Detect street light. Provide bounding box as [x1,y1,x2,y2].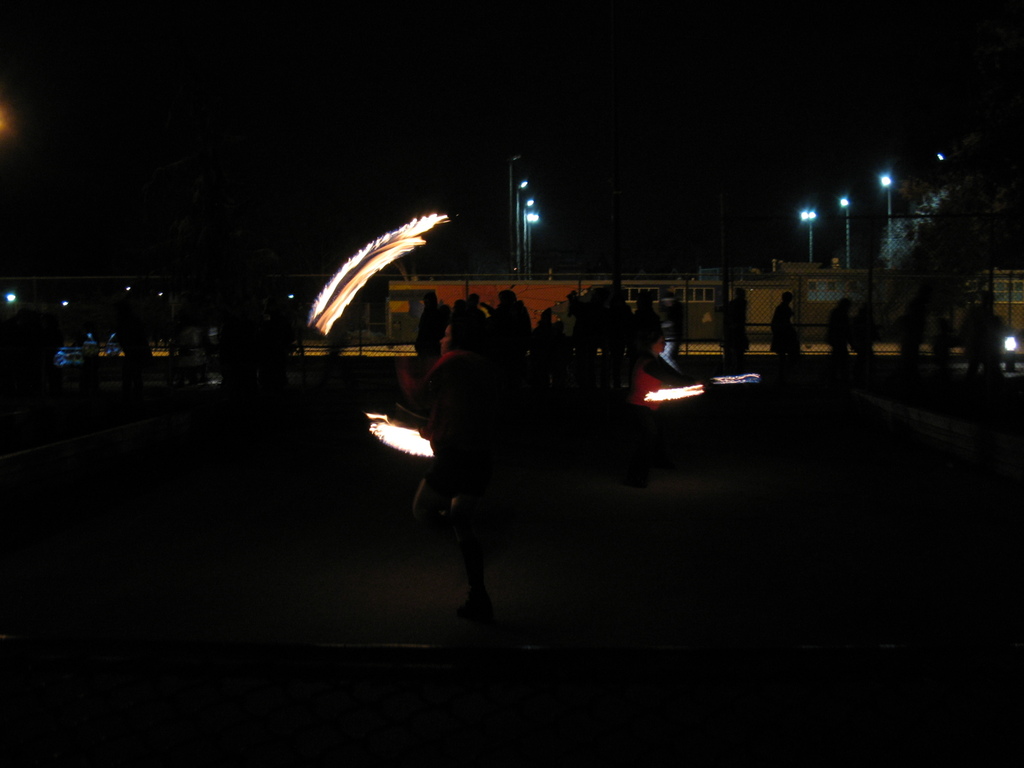
[799,206,821,259].
